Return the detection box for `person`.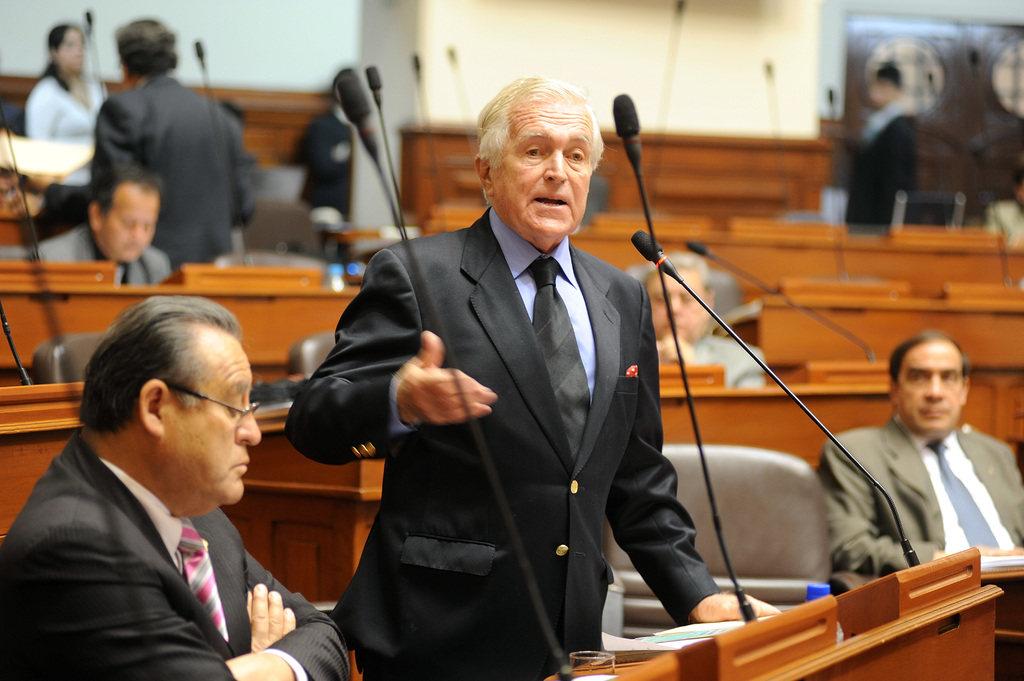
box(0, 296, 352, 680).
